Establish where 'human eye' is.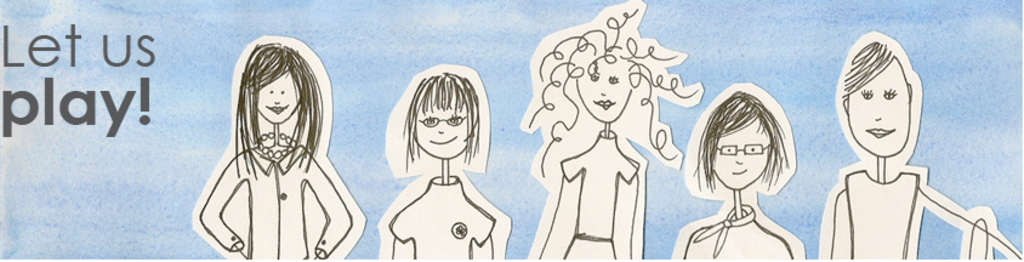
Established at [x1=724, y1=146, x2=734, y2=155].
